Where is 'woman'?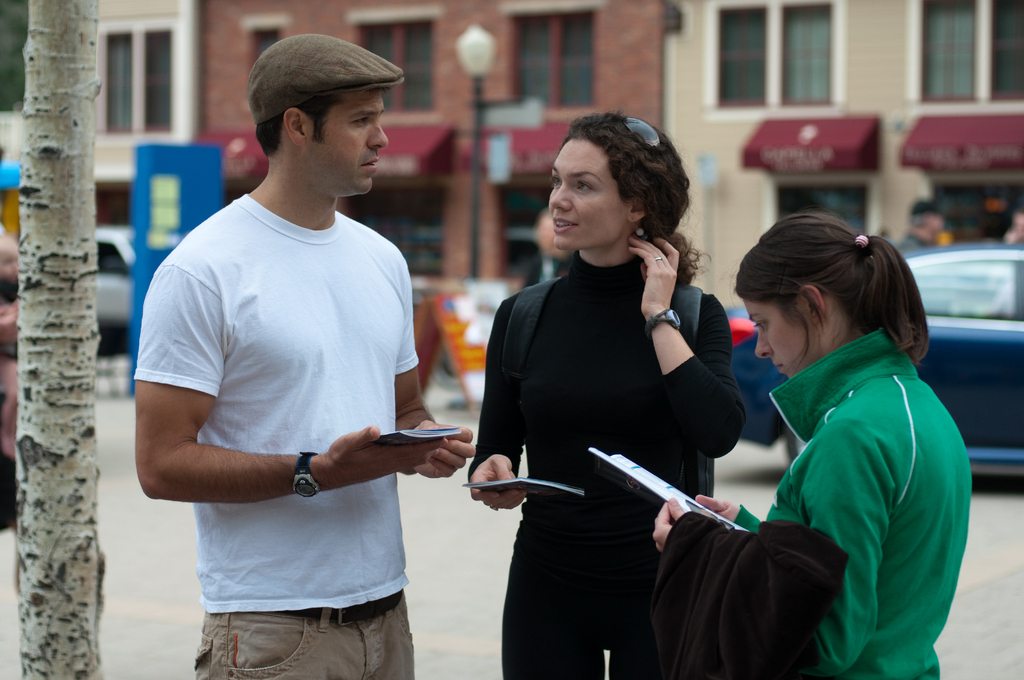
bbox(481, 128, 755, 678).
